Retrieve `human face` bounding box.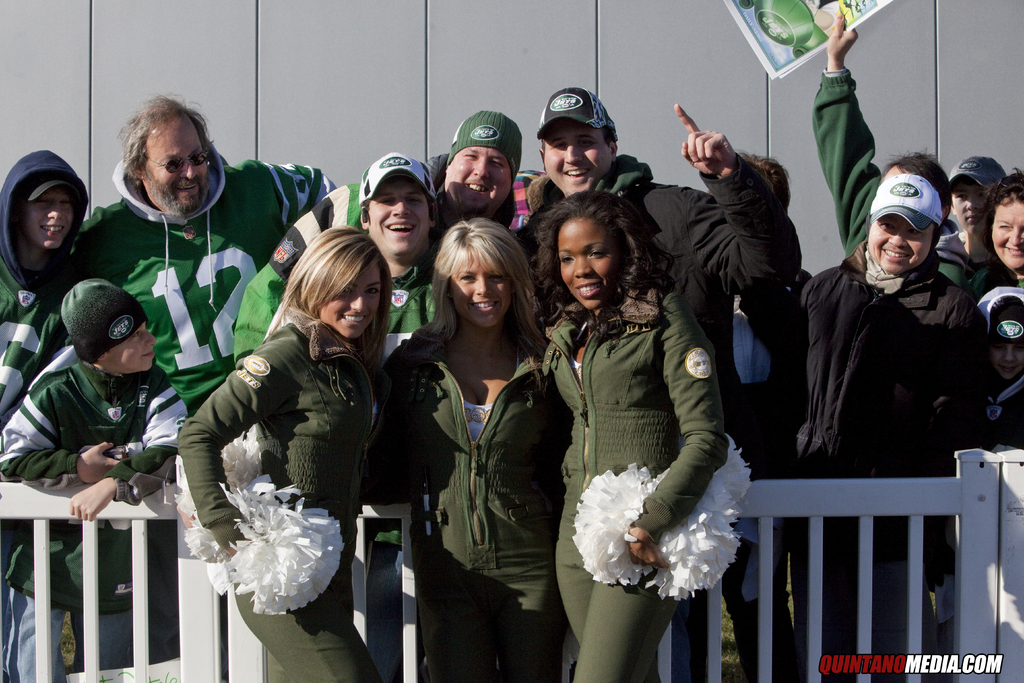
Bounding box: locate(447, 252, 511, 332).
